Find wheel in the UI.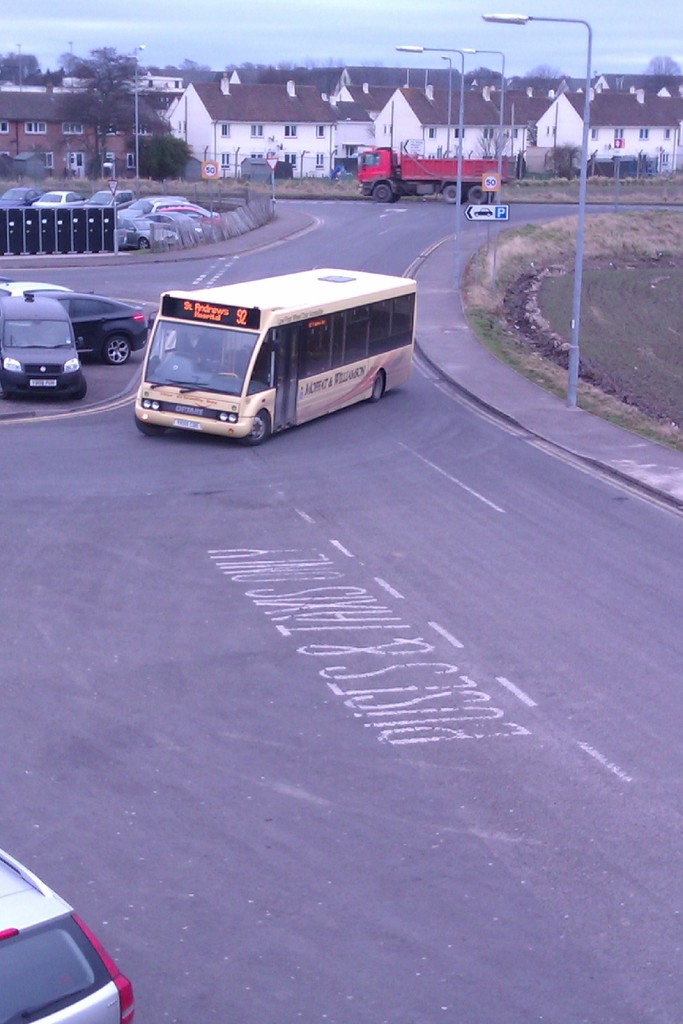
UI element at bbox=[468, 189, 486, 202].
